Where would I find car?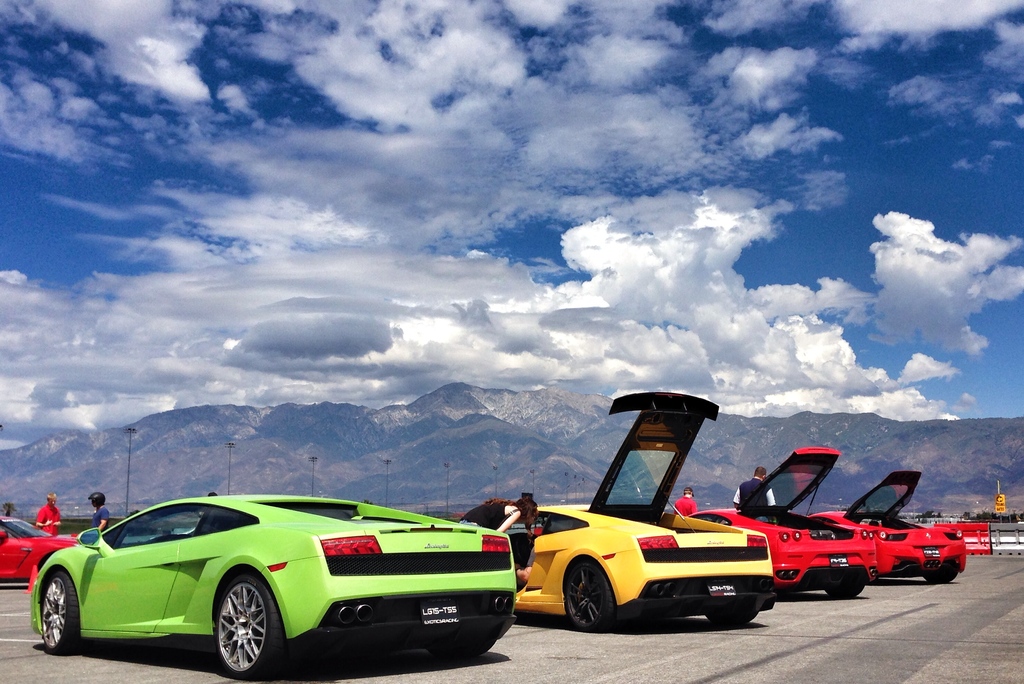
At (x1=689, y1=451, x2=873, y2=596).
